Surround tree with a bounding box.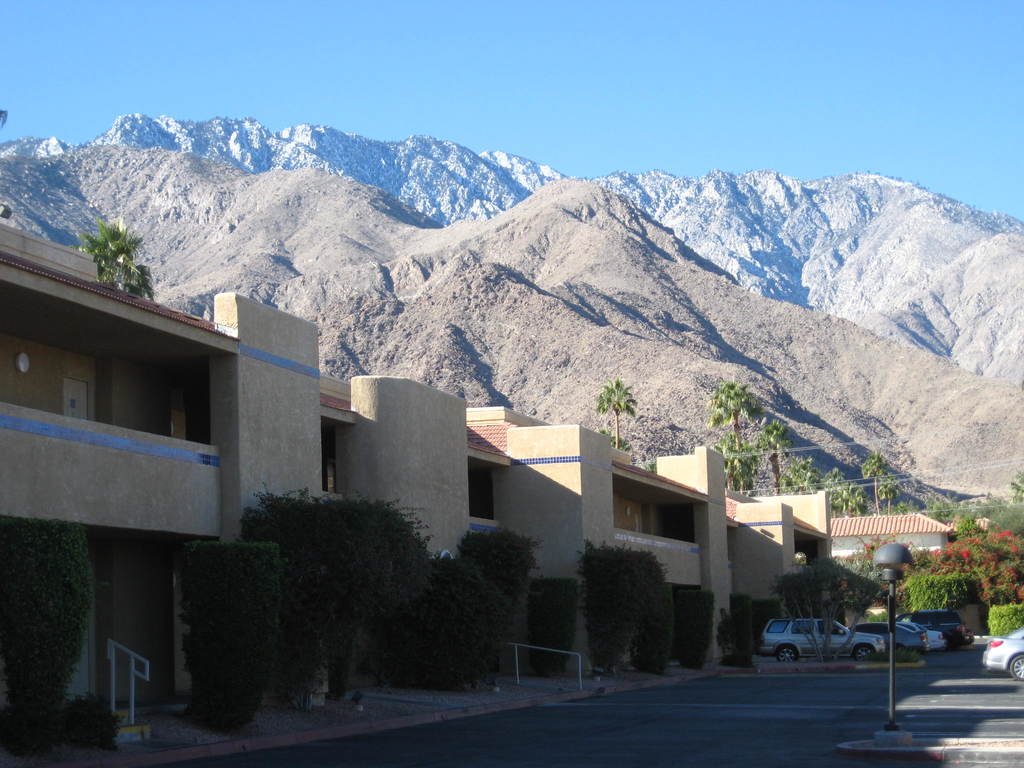
x1=922, y1=474, x2=1022, y2=534.
